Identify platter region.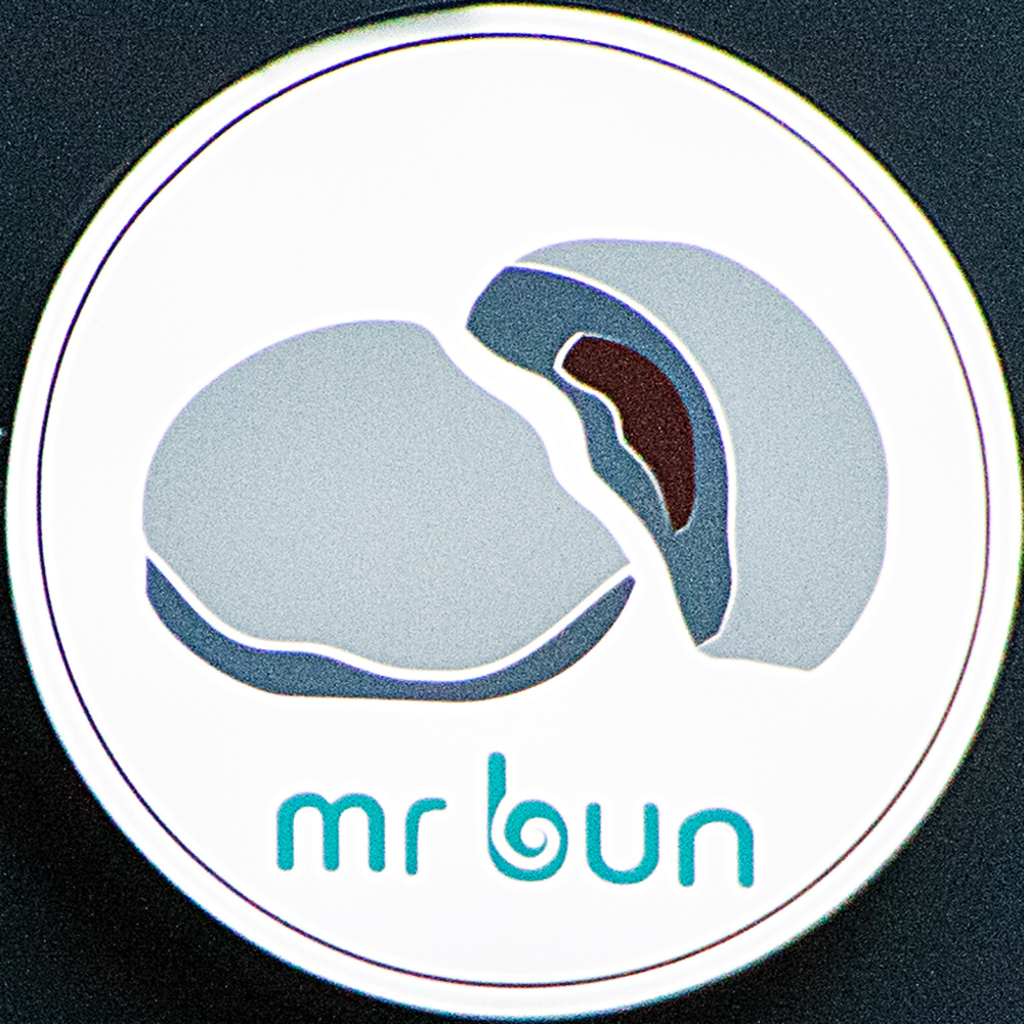
Region: [5, 1, 1023, 1016].
